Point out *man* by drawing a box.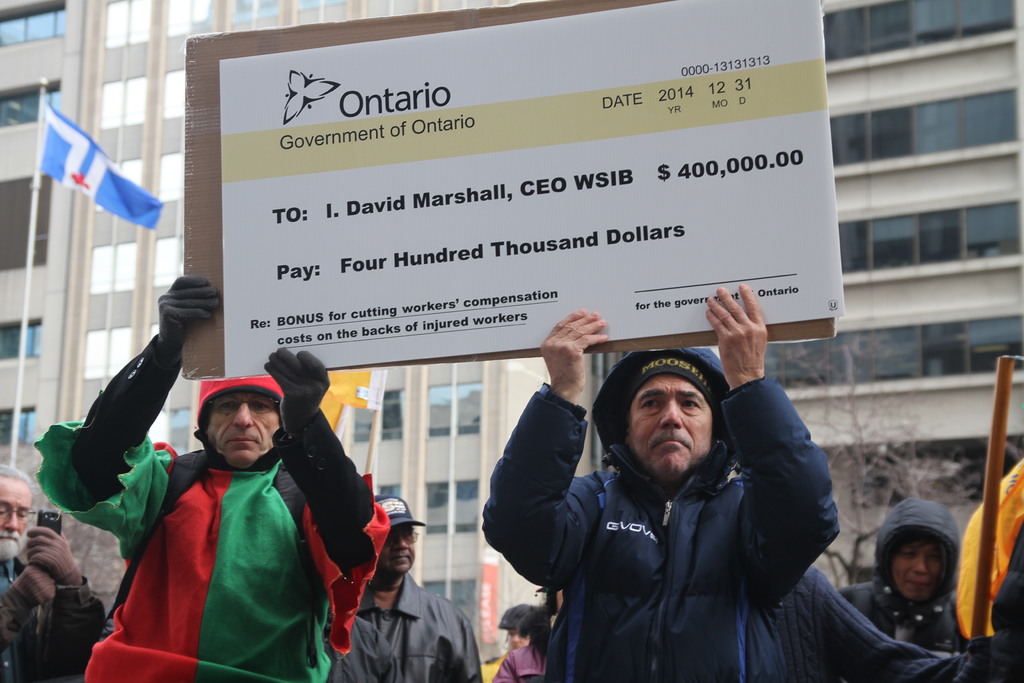
(left=504, top=324, right=861, bottom=664).
